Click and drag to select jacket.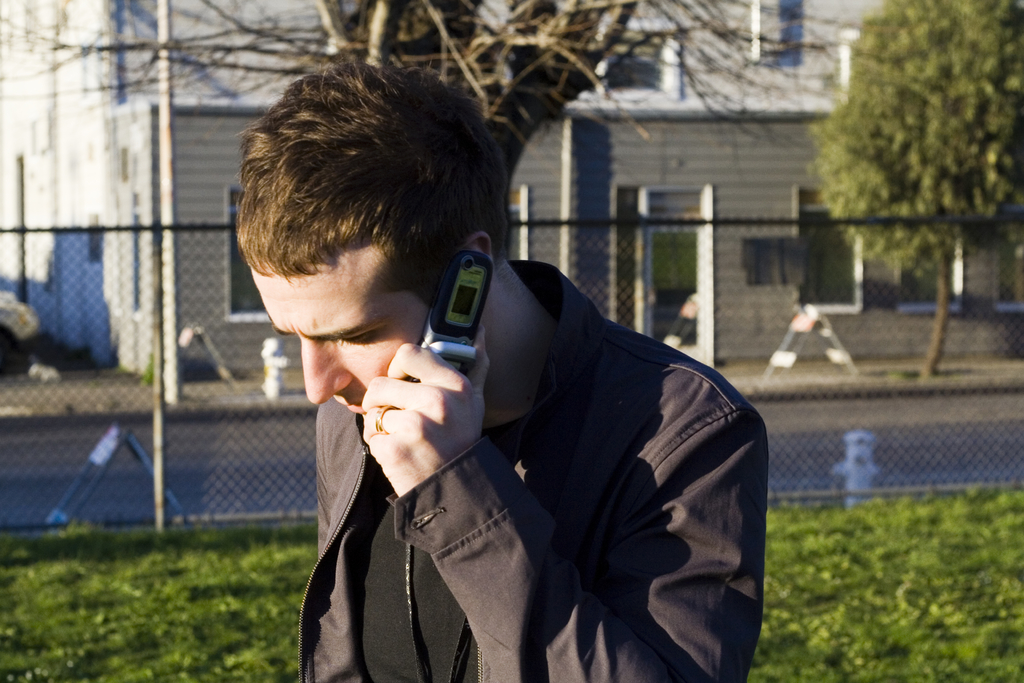
Selection: crop(212, 171, 761, 664).
